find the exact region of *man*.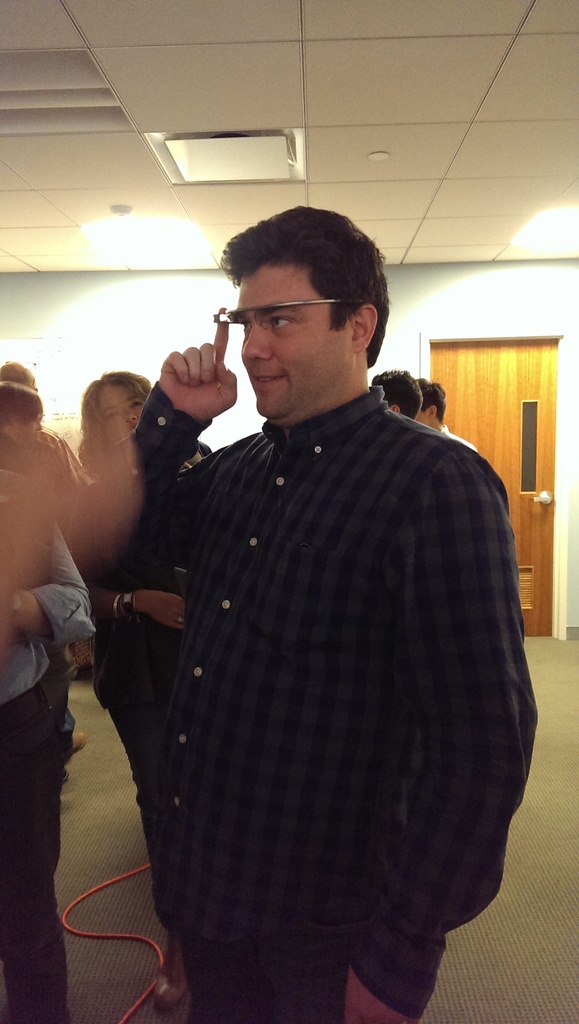
Exact region: bbox=(377, 368, 425, 431).
